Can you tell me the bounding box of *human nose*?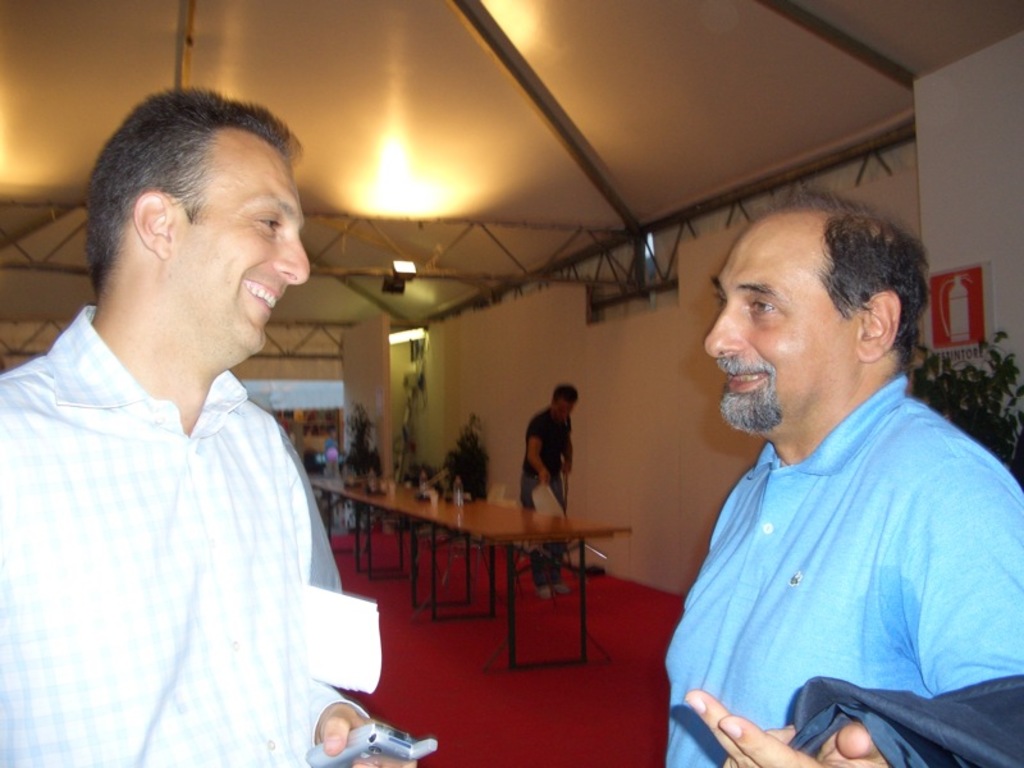
Rect(270, 236, 311, 287).
